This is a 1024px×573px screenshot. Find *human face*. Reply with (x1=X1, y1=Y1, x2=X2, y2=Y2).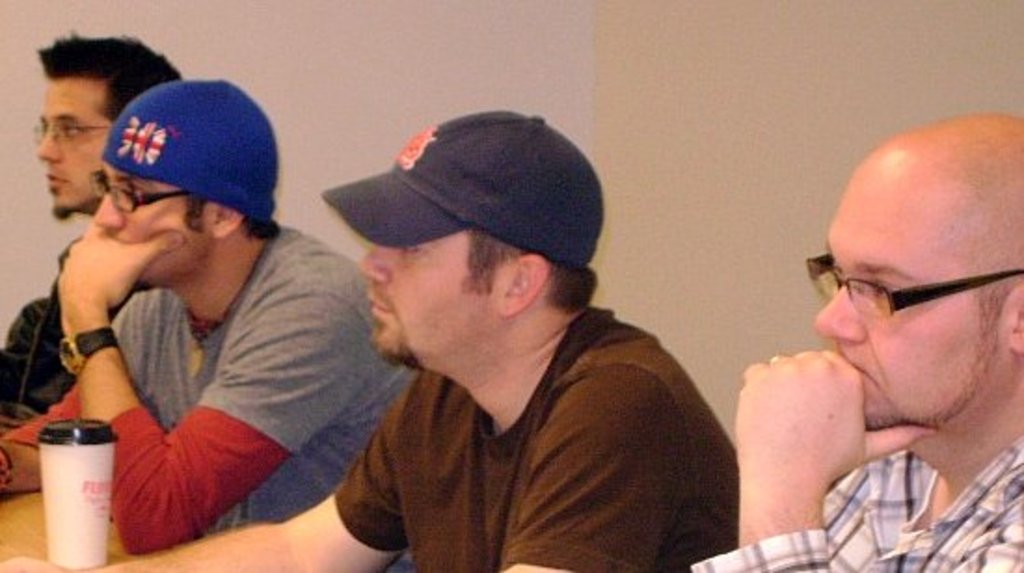
(x1=804, y1=192, x2=1000, y2=430).
